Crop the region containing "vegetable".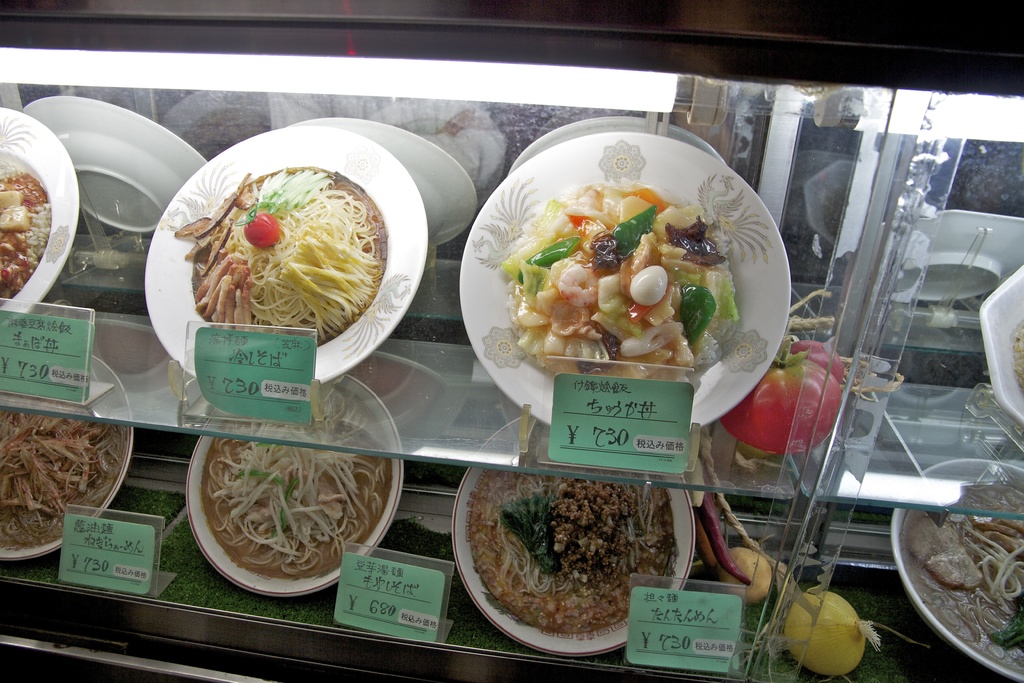
Crop region: pyautogui.locateOnScreen(792, 594, 878, 675).
